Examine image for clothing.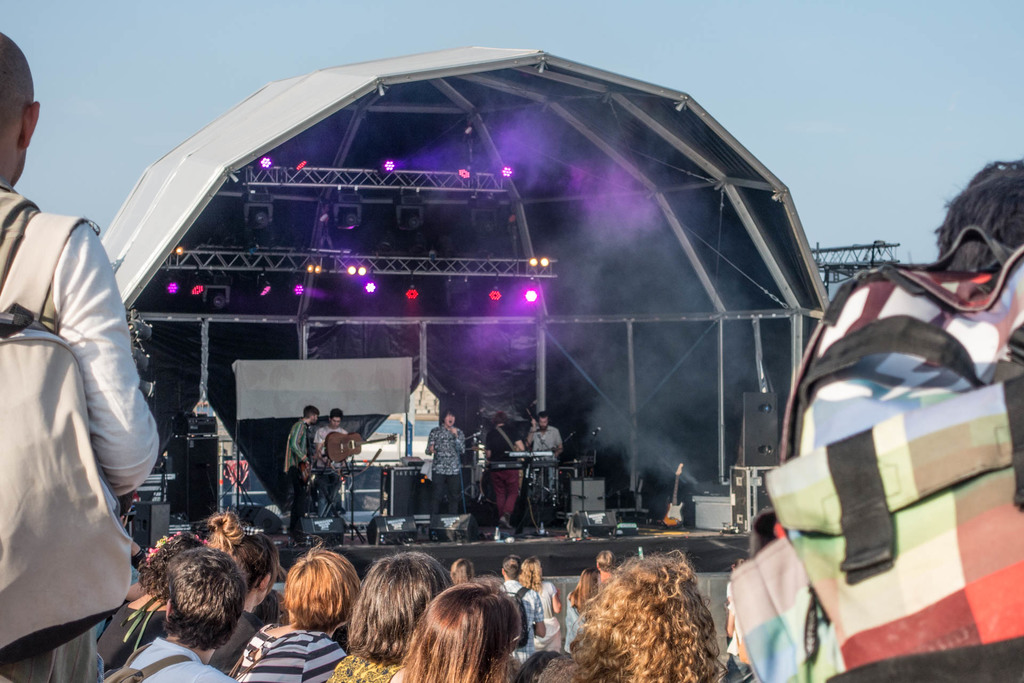
Examination result: region(531, 578, 563, 659).
